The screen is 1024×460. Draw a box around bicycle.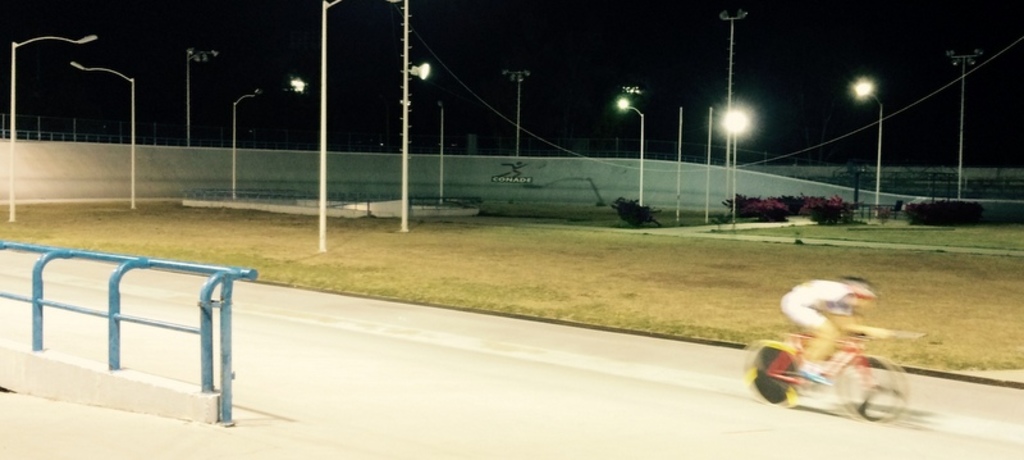
[left=745, top=292, right=910, bottom=406].
